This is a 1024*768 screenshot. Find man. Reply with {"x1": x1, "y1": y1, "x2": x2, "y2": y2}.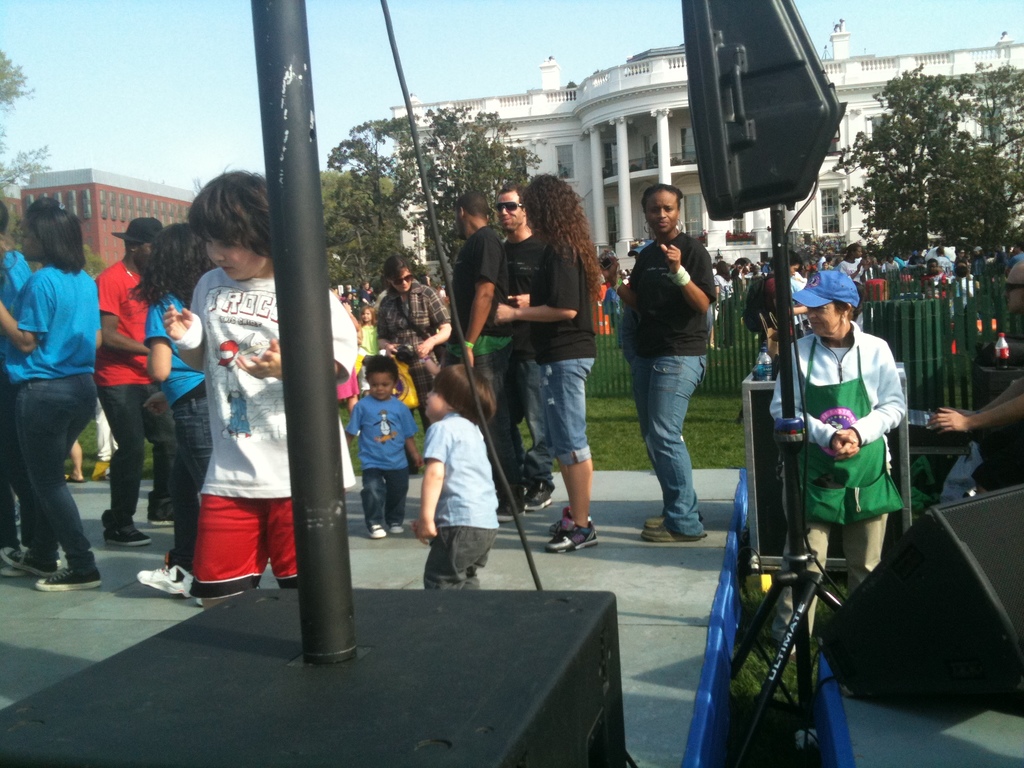
{"x1": 778, "y1": 267, "x2": 904, "y2": 595}.
